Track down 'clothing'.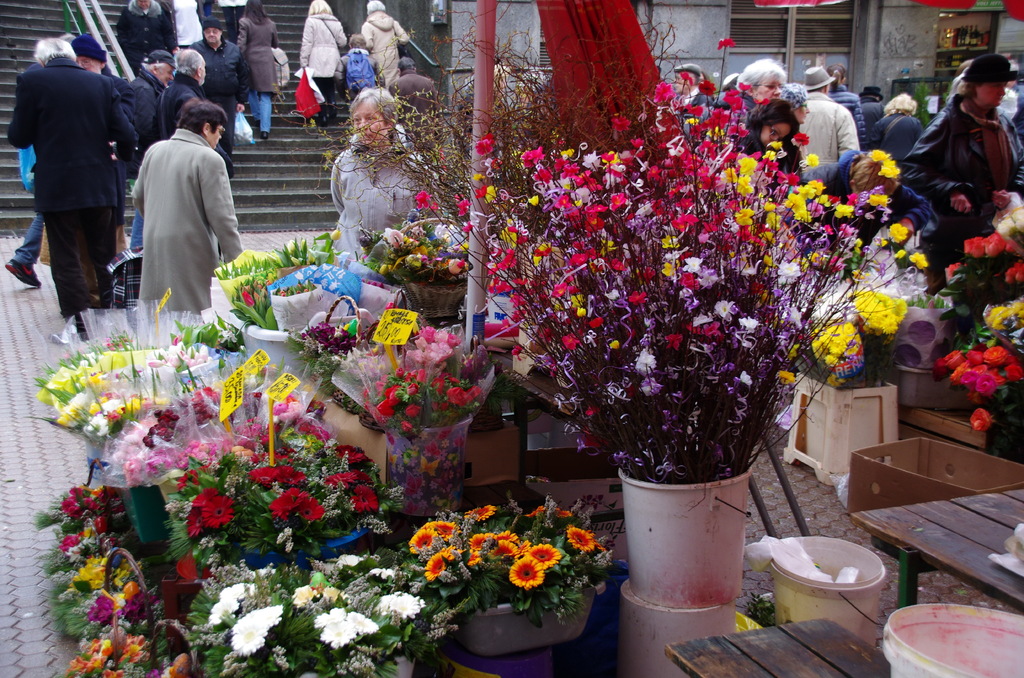
Tracked to left=791, top=86, right=867, bottom=184.
